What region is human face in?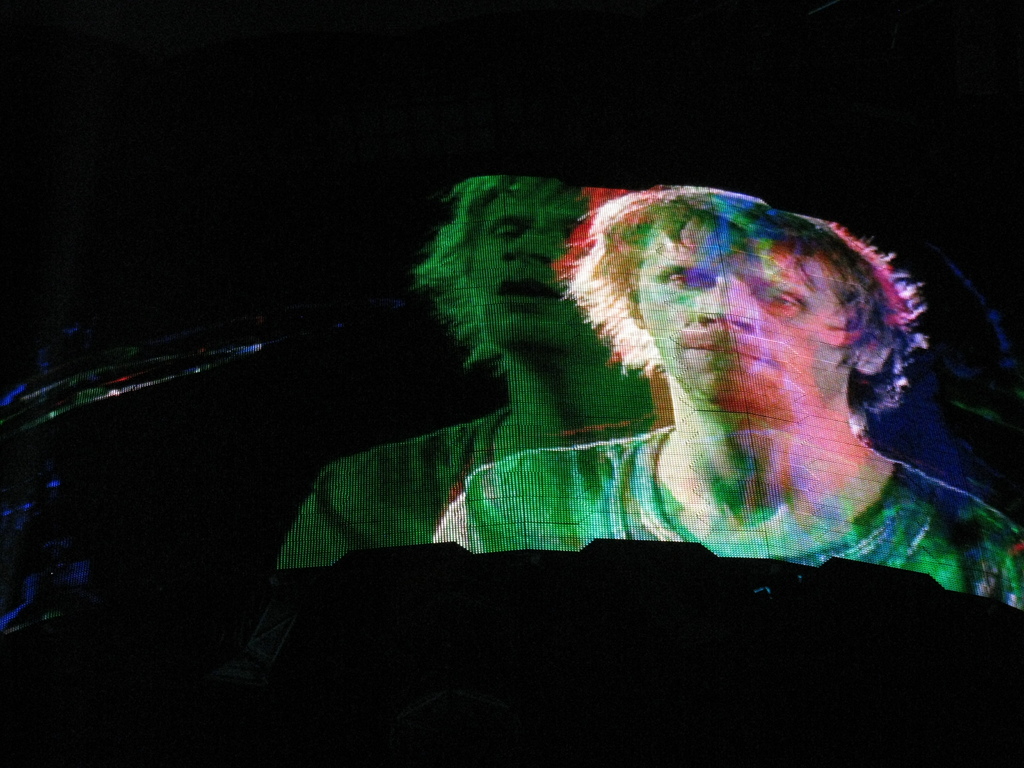
BBox(468, 182, 596, 348).
